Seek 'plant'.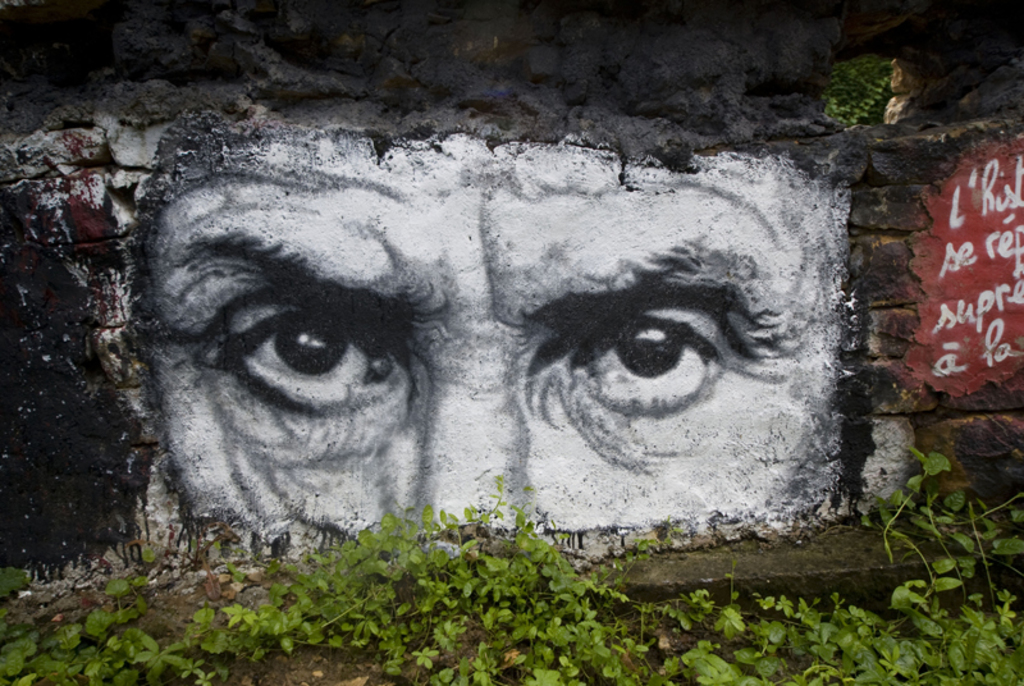
827 45 893 120.
